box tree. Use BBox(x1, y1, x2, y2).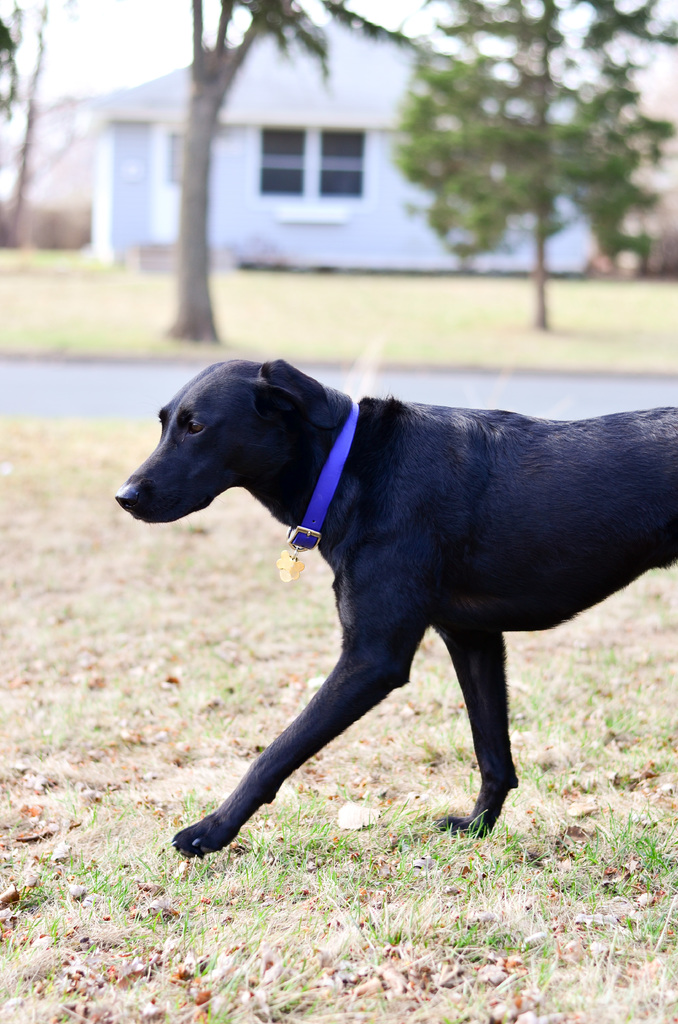
BBox(0, 1, 60, 140).
